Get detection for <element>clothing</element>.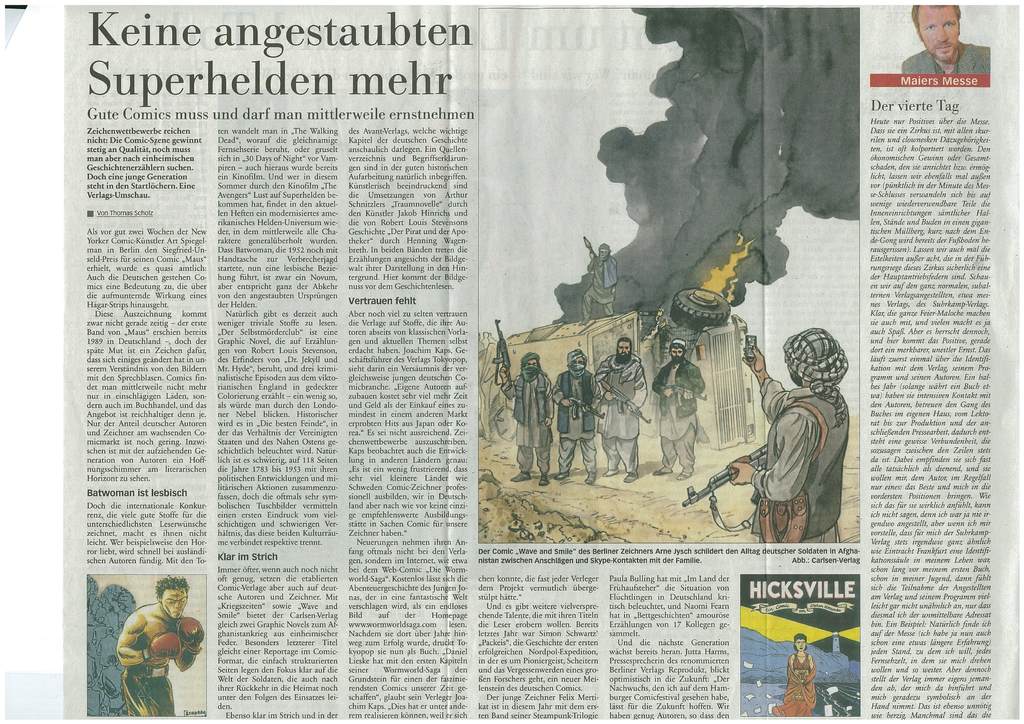
Detection: <box>580,255,618,318</box>.
